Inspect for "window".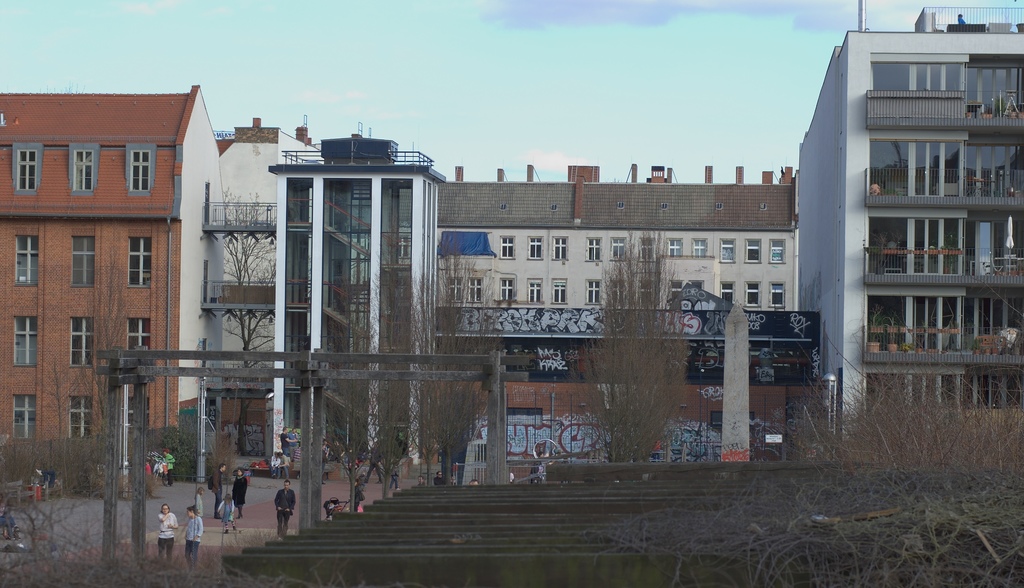
Inspection: BBox(744, 281, 761, 306).
